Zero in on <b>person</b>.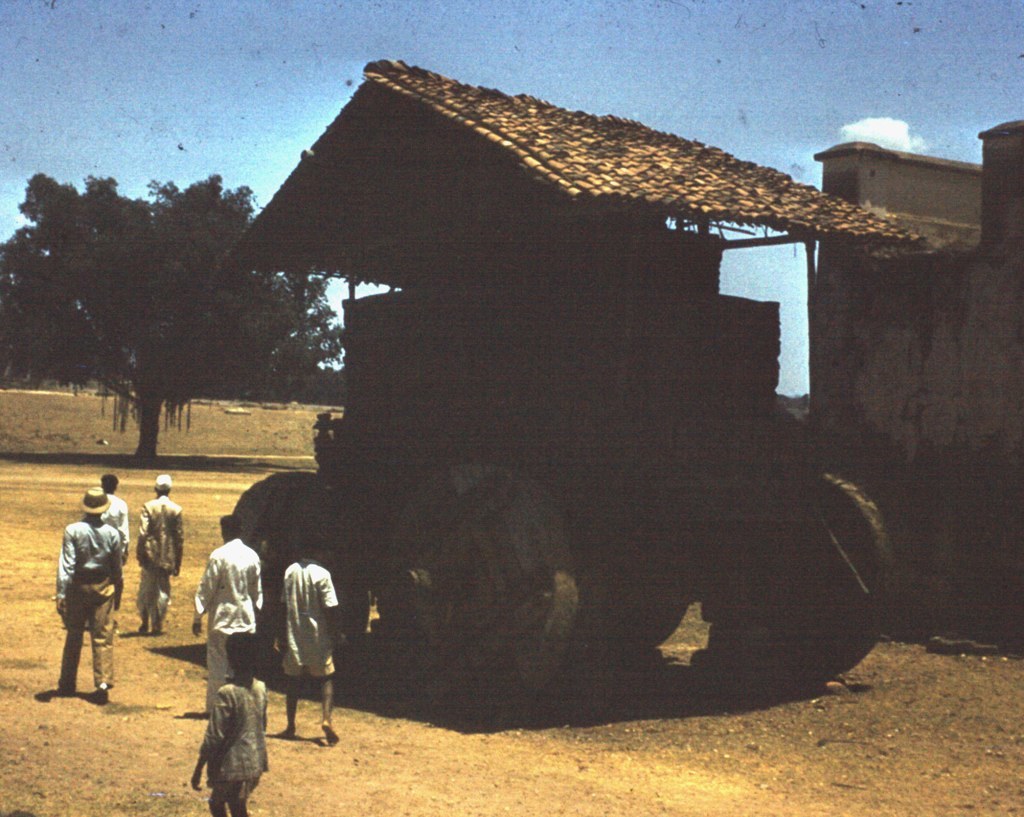
Zeroed in: (101, 478, 128, 636).
